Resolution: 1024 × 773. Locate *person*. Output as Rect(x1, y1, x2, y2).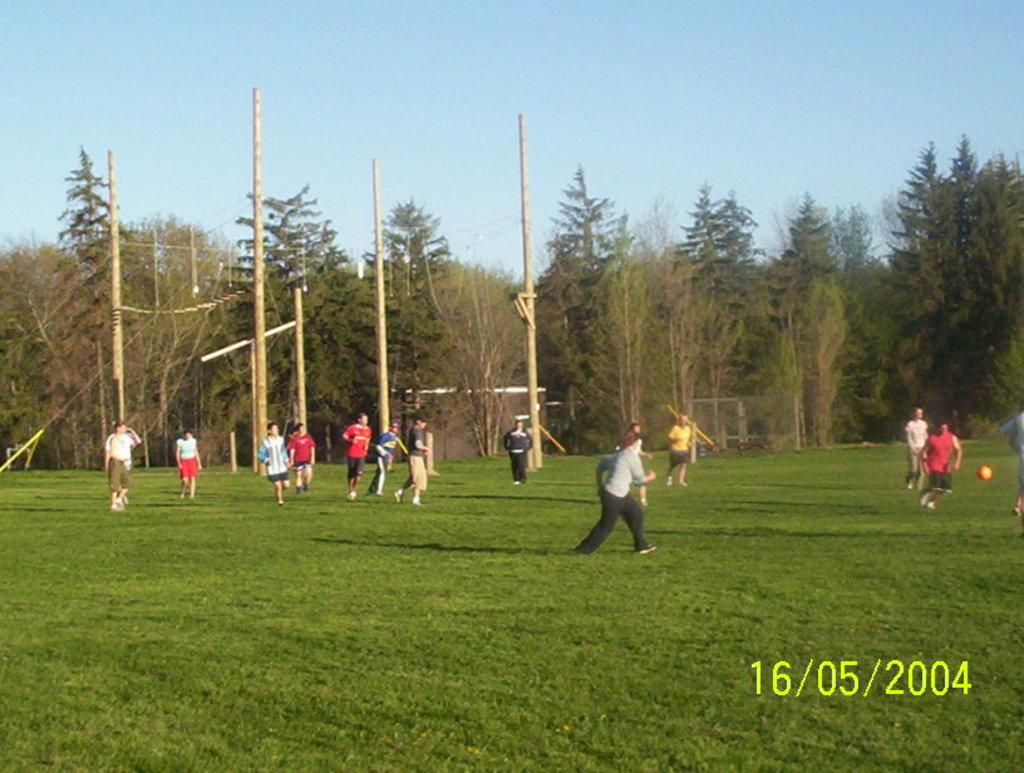
Rect(257, 422, 292, 503).
